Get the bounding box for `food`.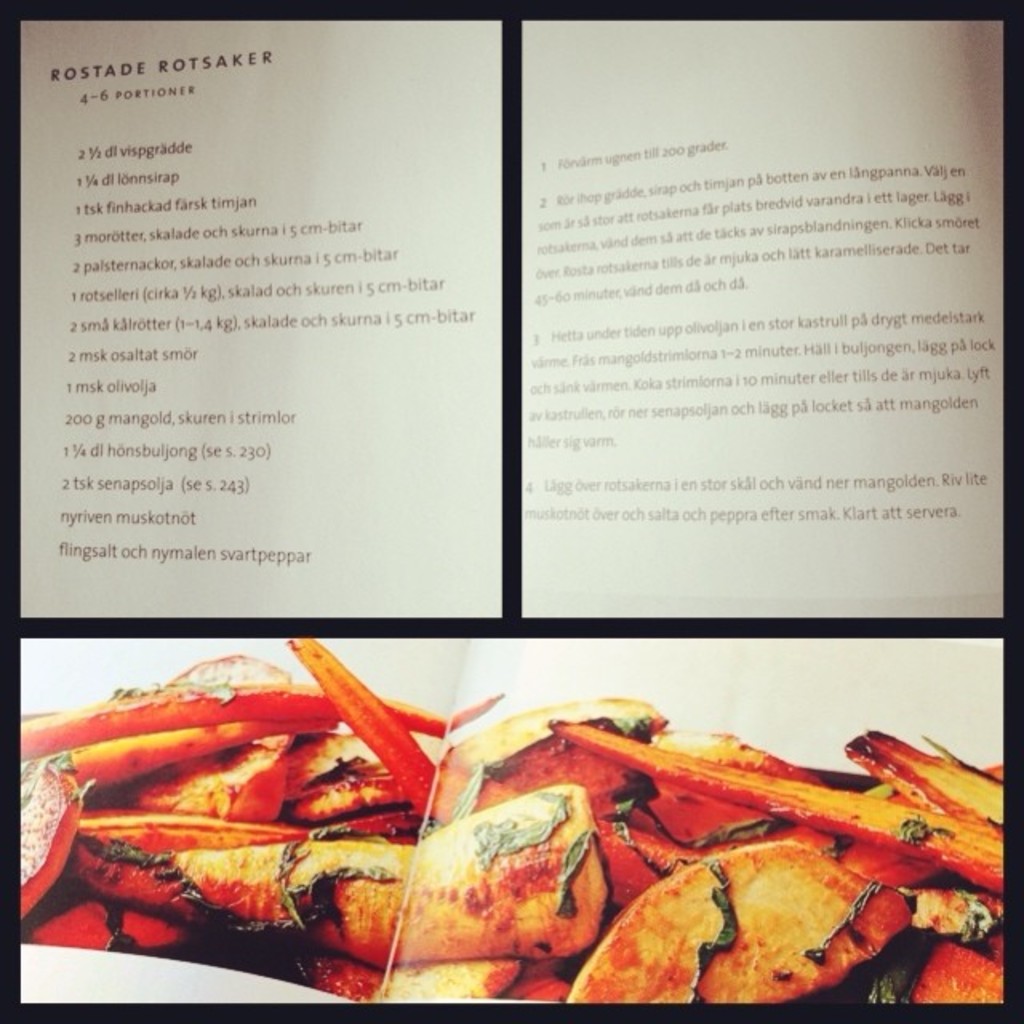
rect(22, 637, 1008, 1006).
